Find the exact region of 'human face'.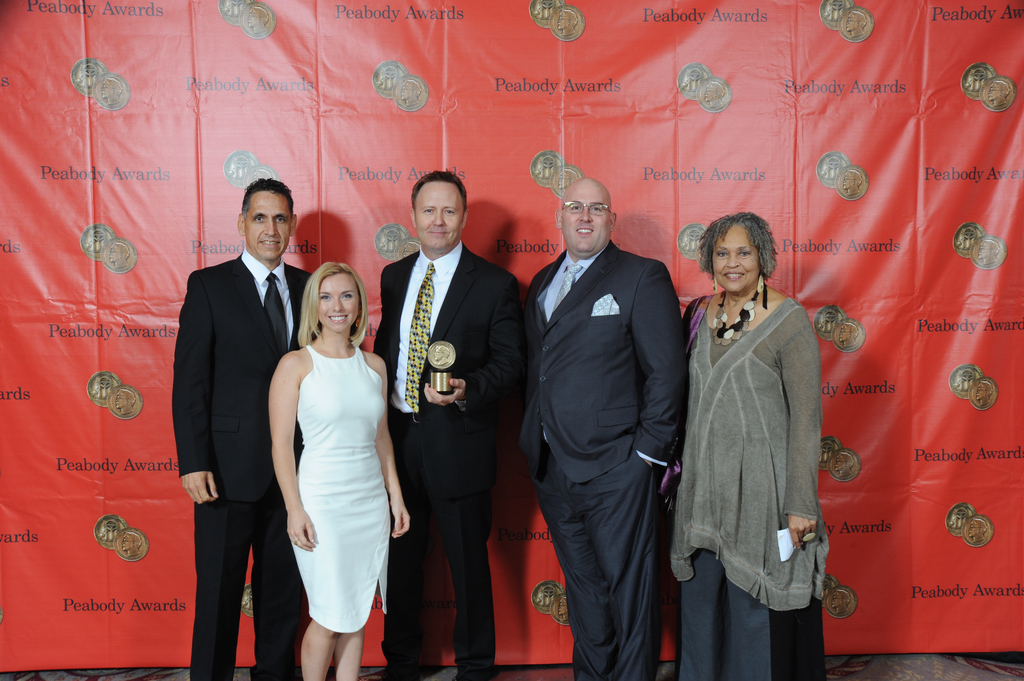
Exact region: 713:225:757:291.
